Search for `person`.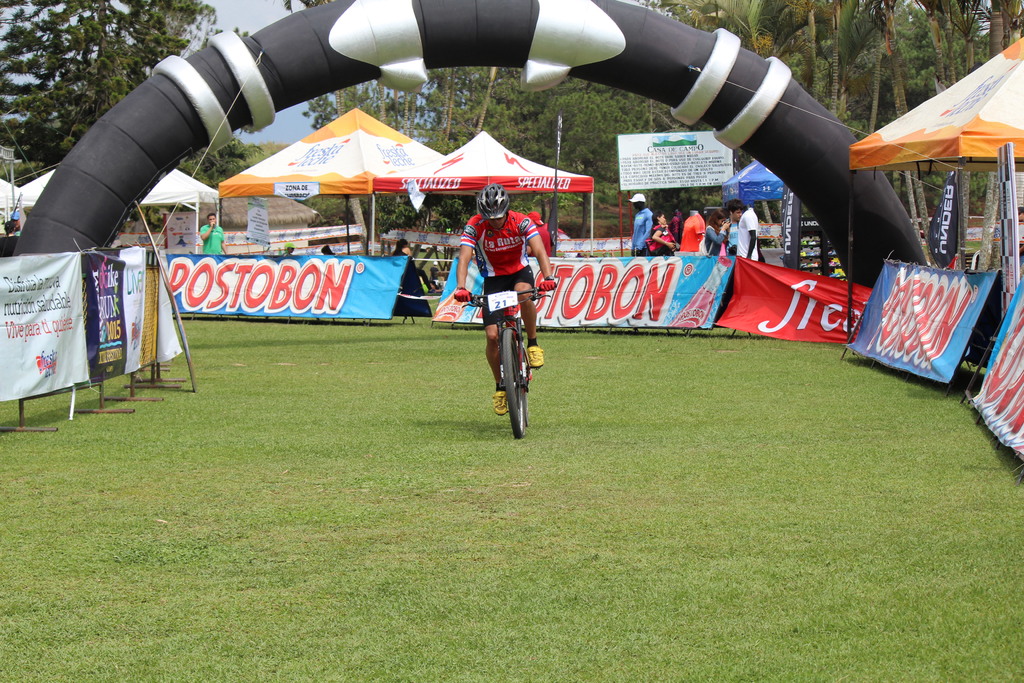
Found at <box>628,190,653,254</box>.
